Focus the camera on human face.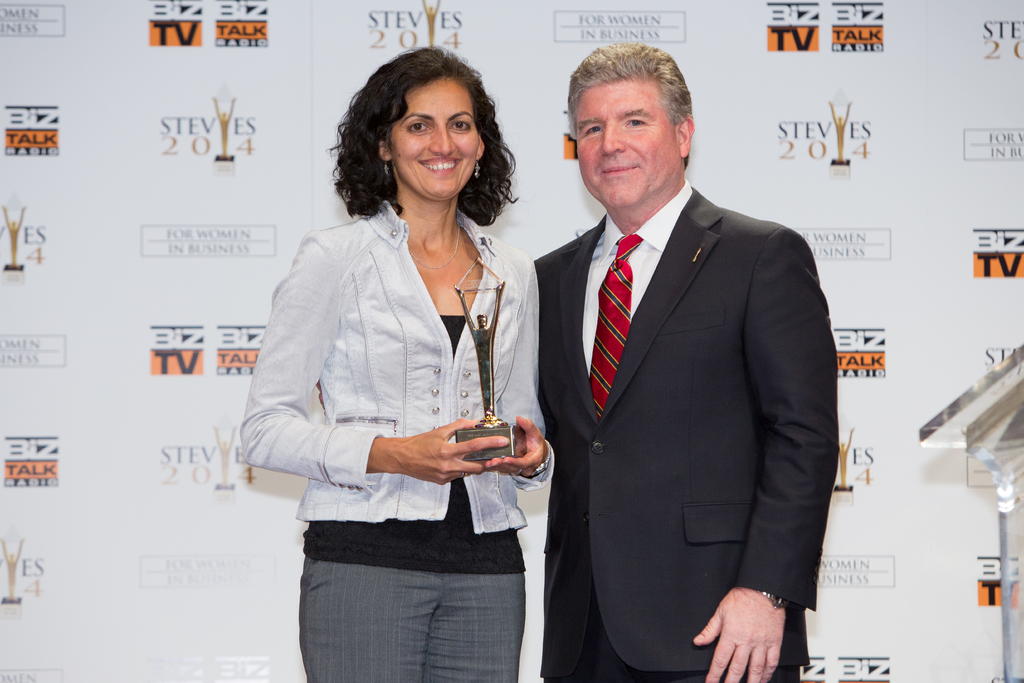
Focus region: [388, 78, 481, 203].
